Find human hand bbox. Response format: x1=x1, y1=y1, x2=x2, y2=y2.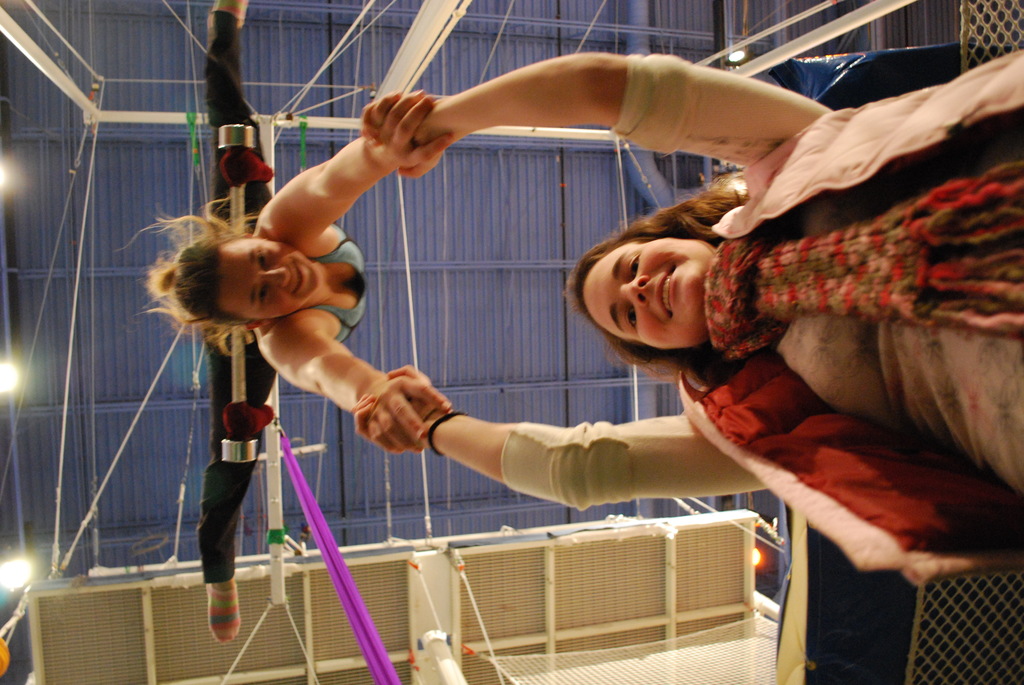
x1=351, y1=361, x2=452, y2=451.
